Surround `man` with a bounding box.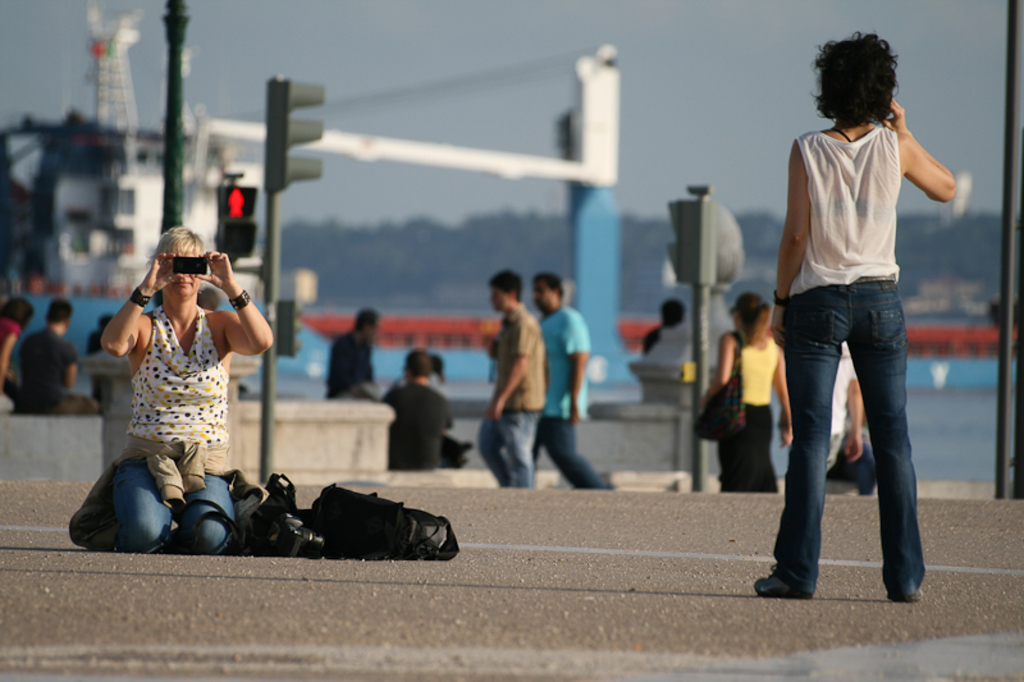
<bbox>475, 266, 535, 490</bbox>.
